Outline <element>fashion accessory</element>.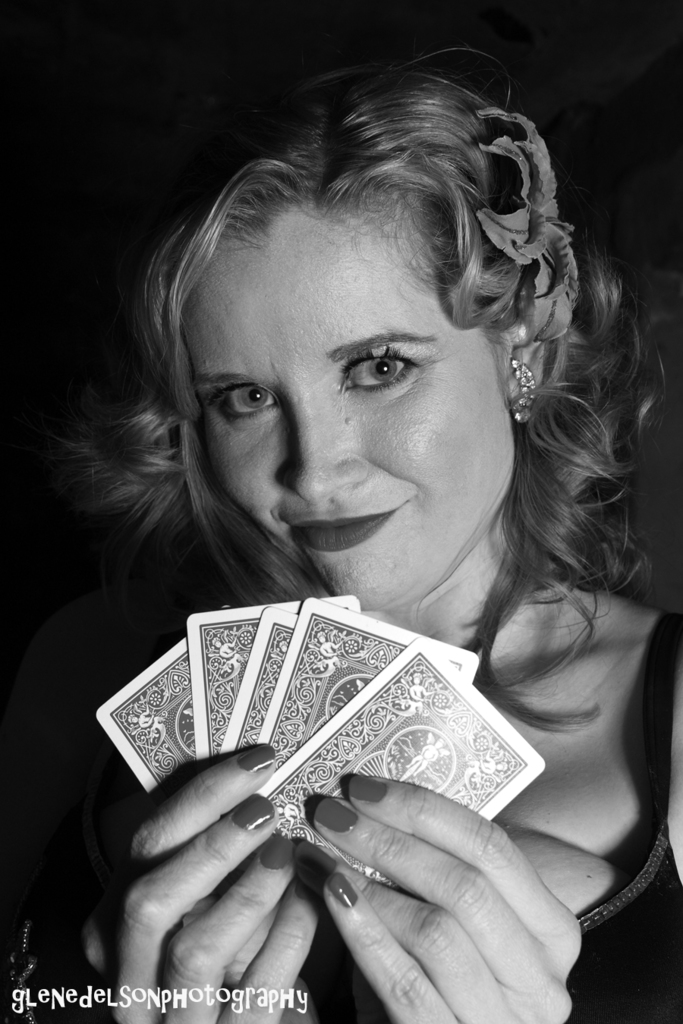
Outline: locate(236, 791, 275, 828).
